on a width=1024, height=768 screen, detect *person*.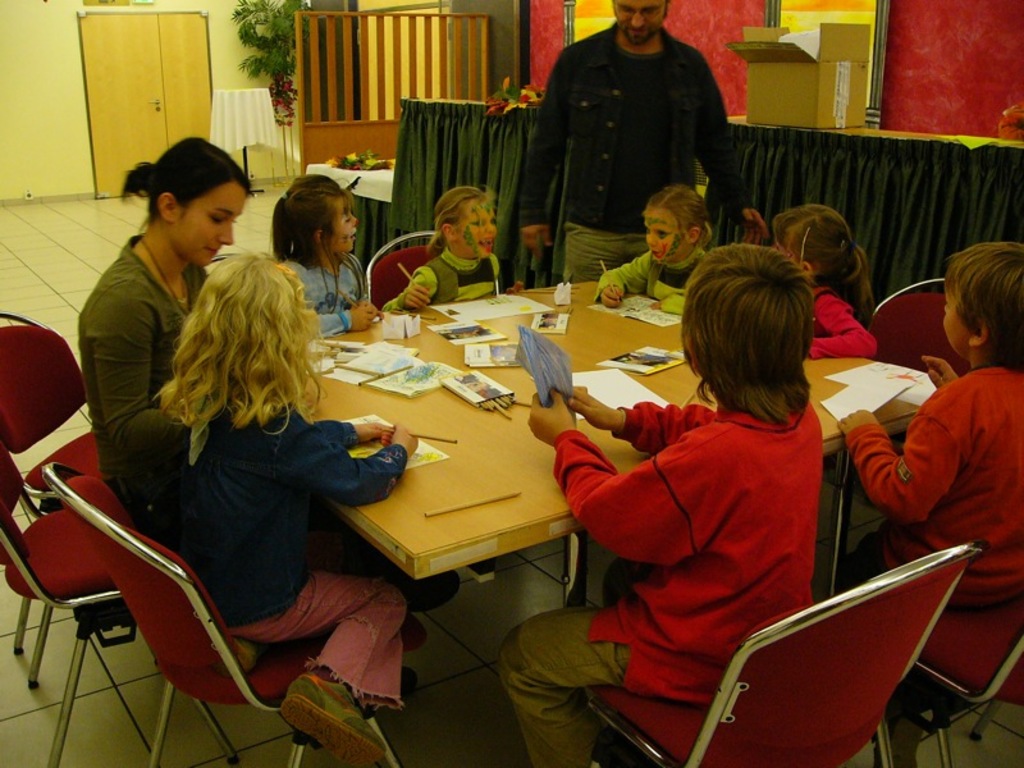
<region>402, 187, 499, 315</region>.
